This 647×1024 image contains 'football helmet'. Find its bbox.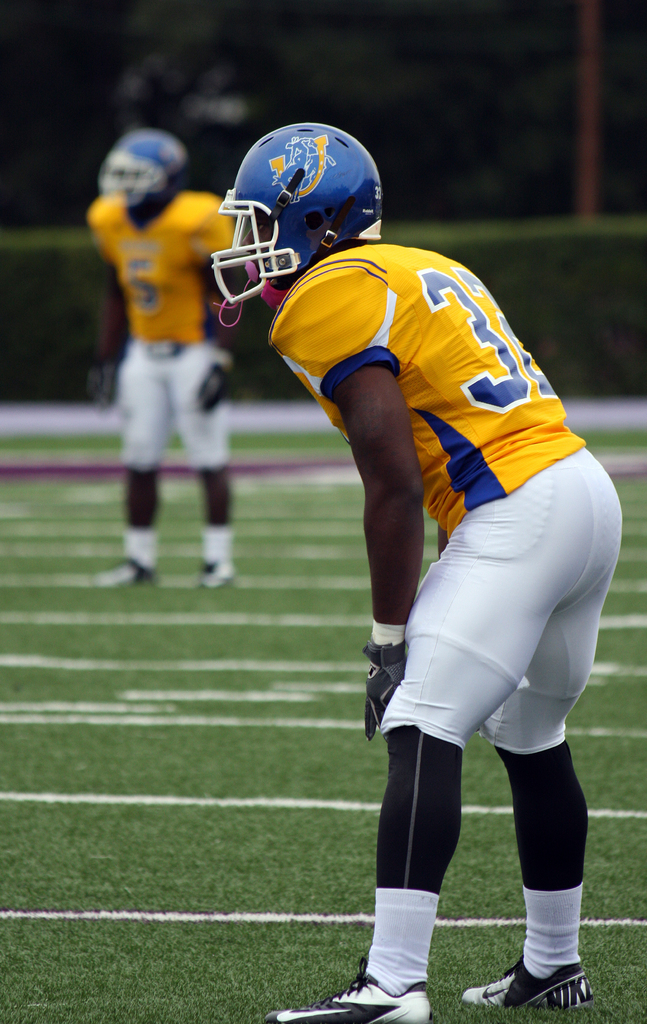
select_region(213, 113, 386, 289).
